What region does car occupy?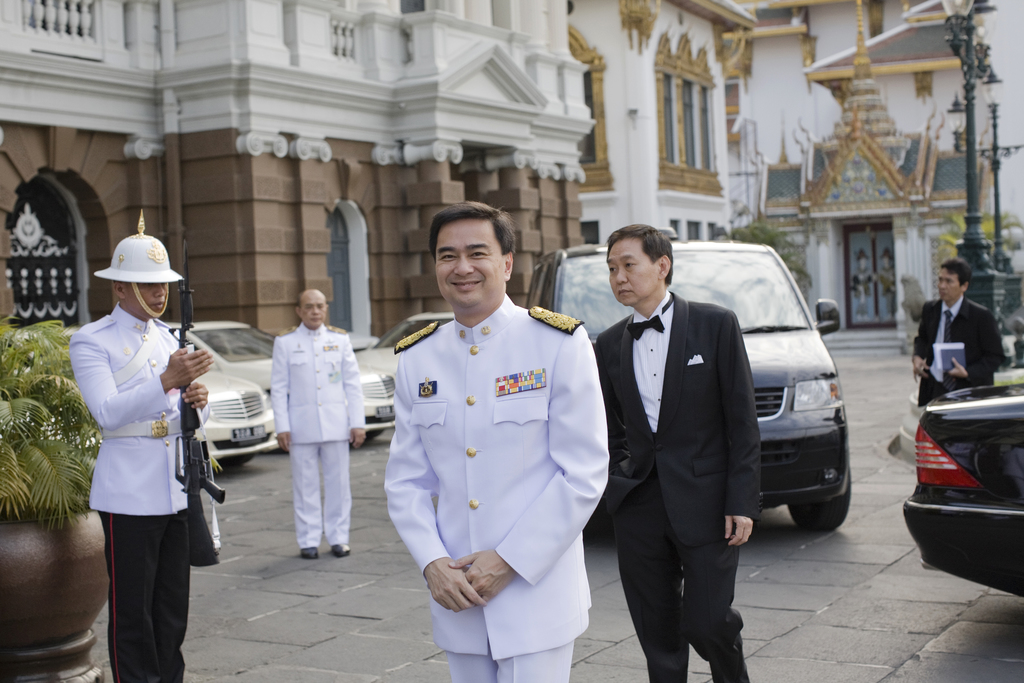
911:349:1022:583.
